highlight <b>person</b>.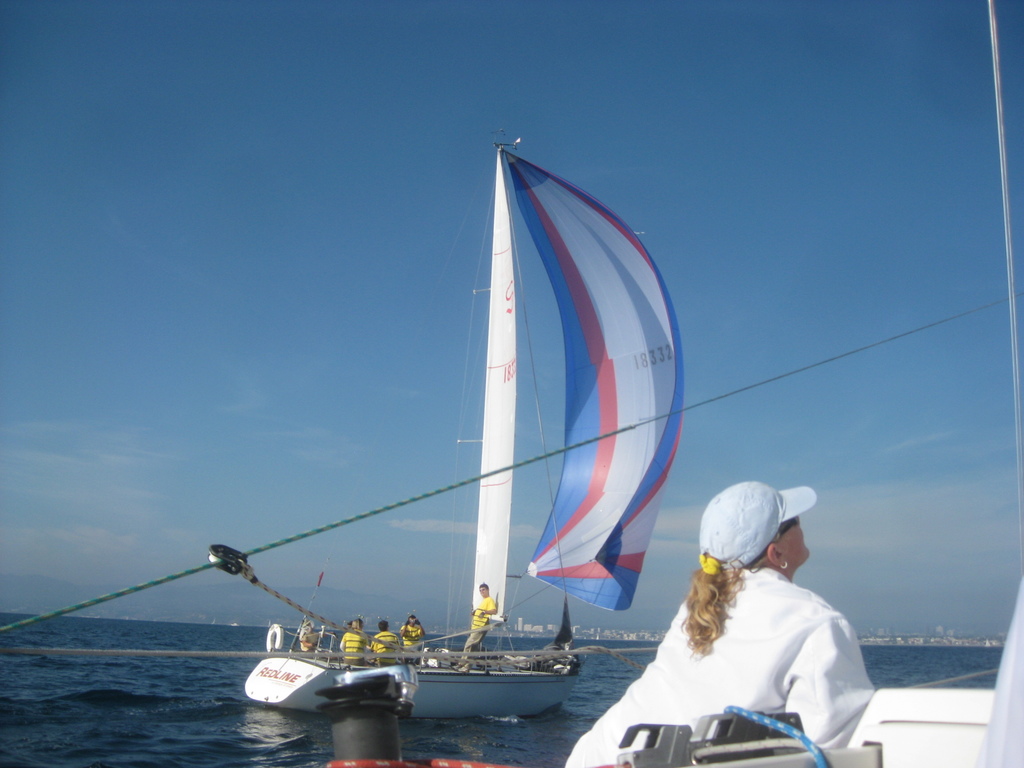
Highlighted region: x1=559 y1=479 x2=874 y2=767.
